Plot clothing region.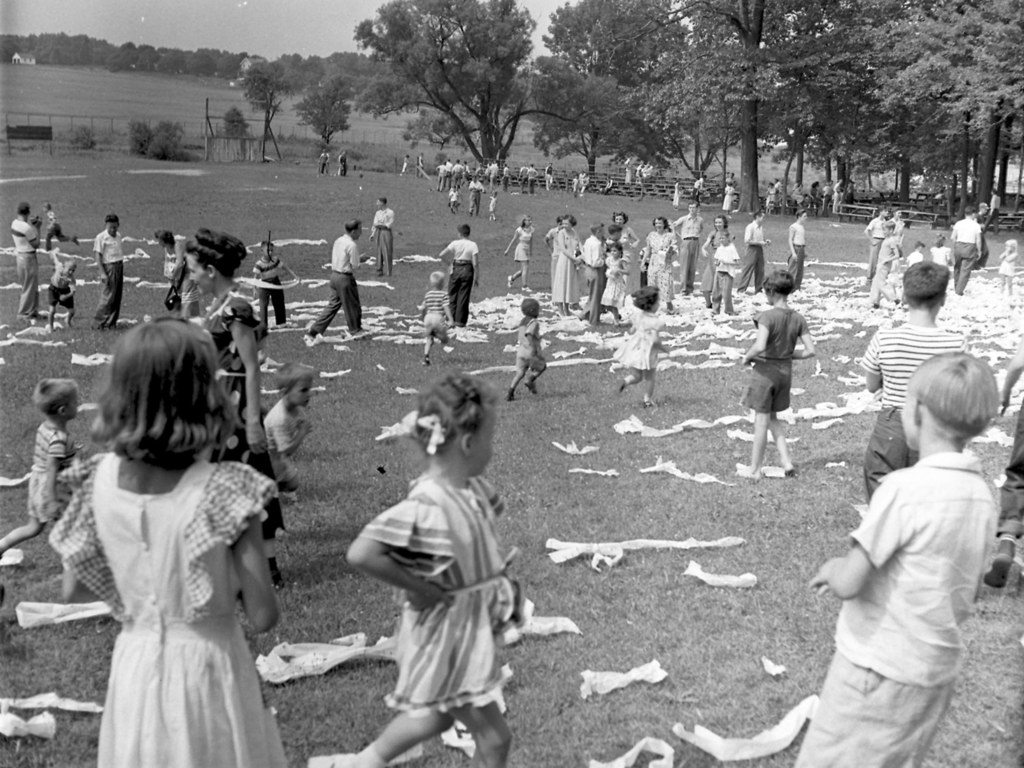
Plotted at 860, 320, 966, 504.
